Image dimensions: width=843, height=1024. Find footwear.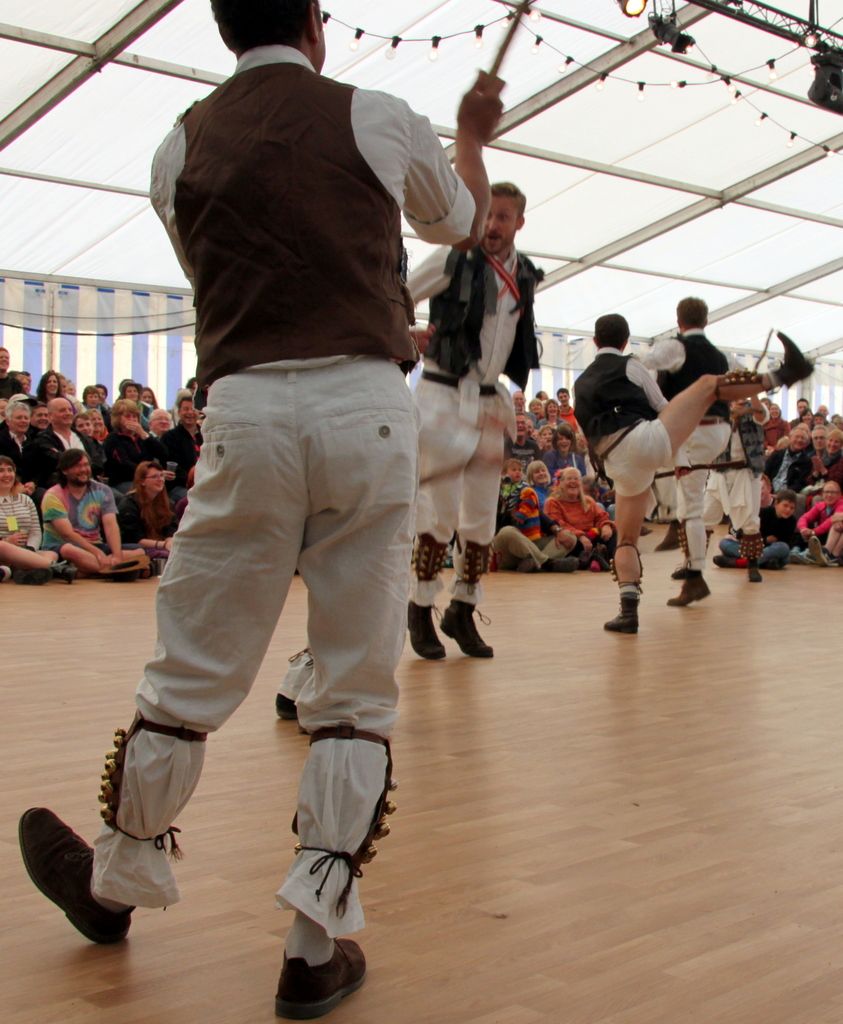
crop(12, 772, 188, 961).
